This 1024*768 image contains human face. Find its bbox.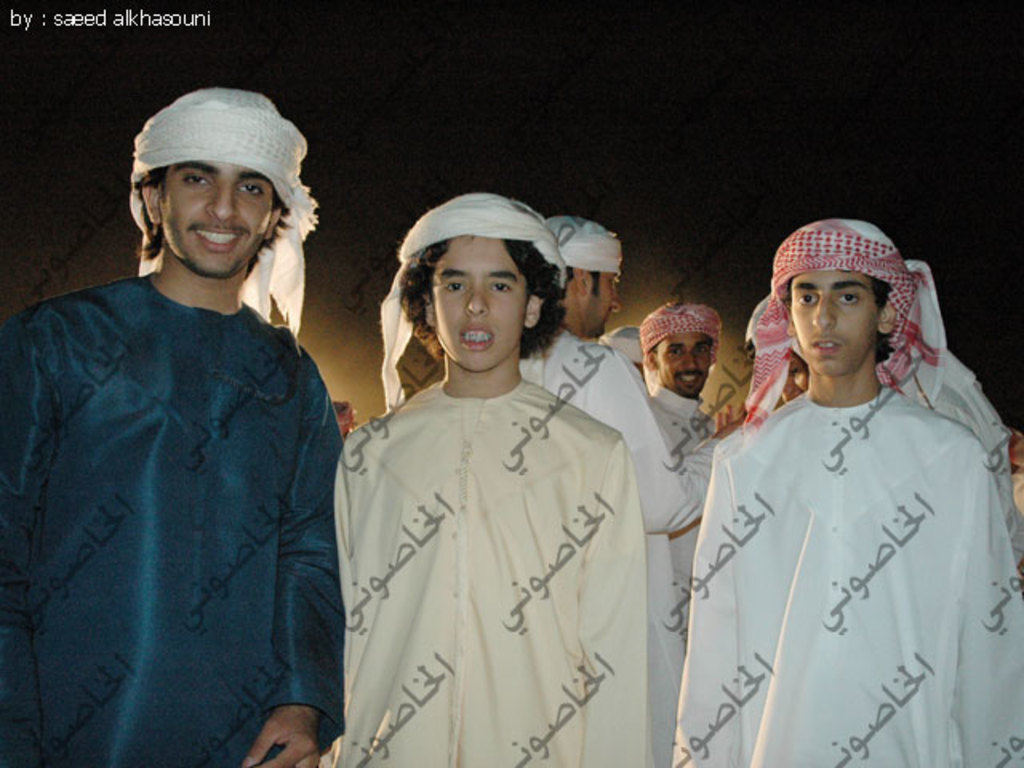
<box>162,160,272,278</box>.
